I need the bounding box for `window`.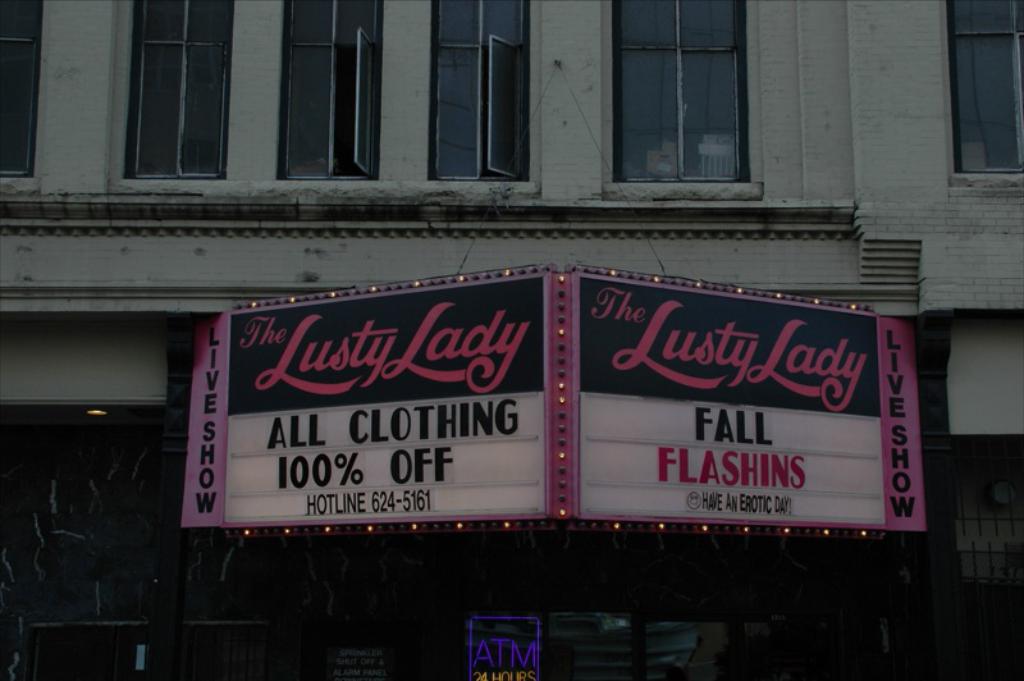
Here it is: [283, 0, 387, 186].
